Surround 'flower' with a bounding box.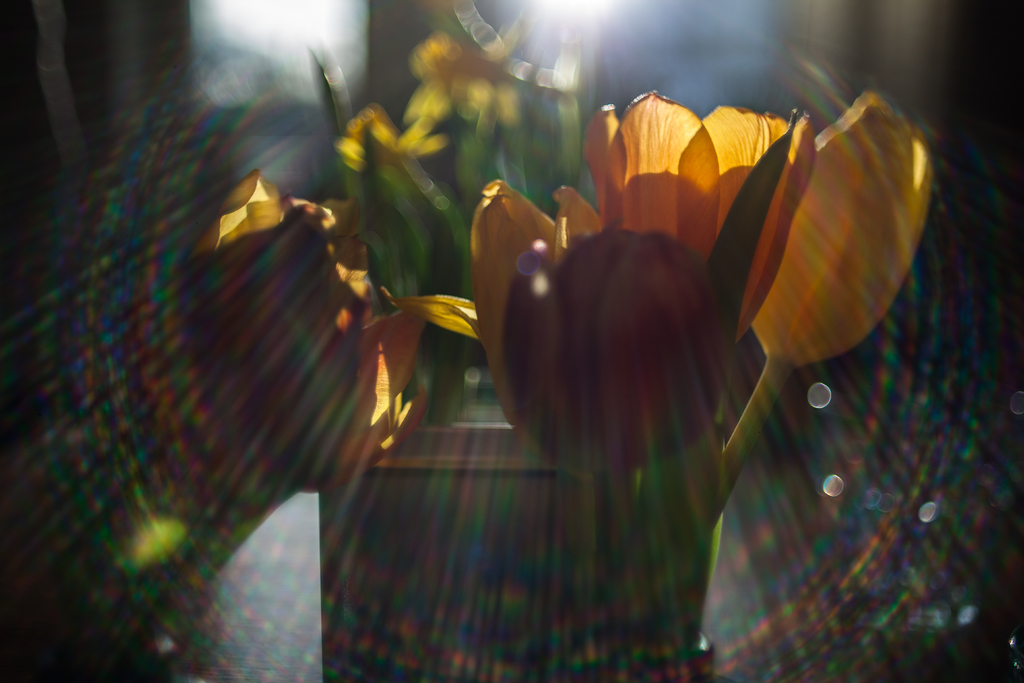
bbox=[181, 180, 415, 495].
